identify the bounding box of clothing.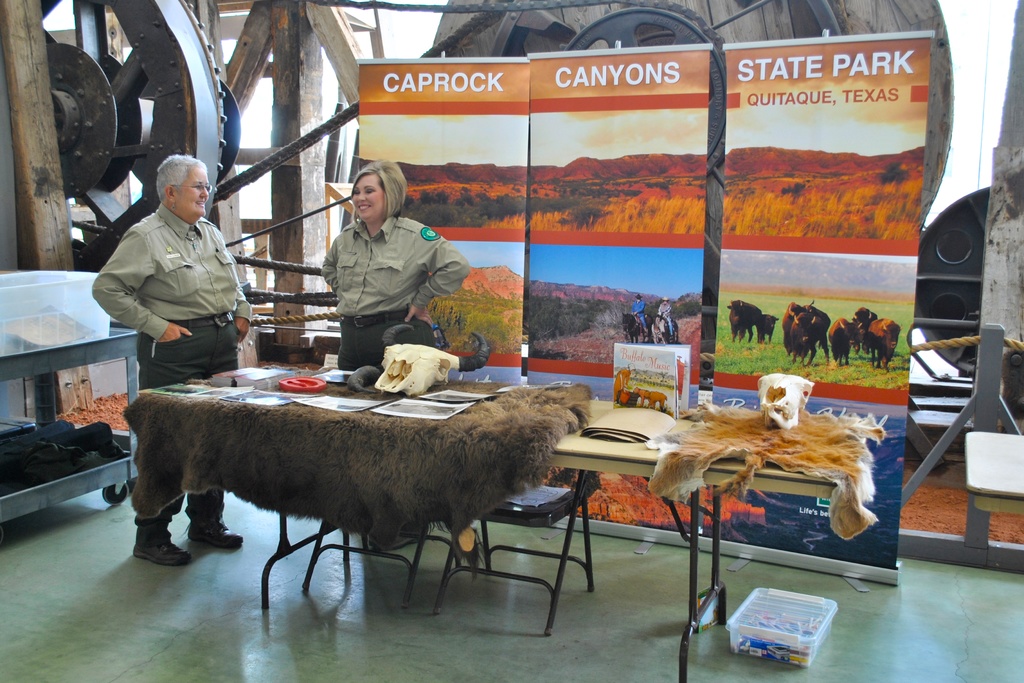
select_region(95, 210, 248, 543).
